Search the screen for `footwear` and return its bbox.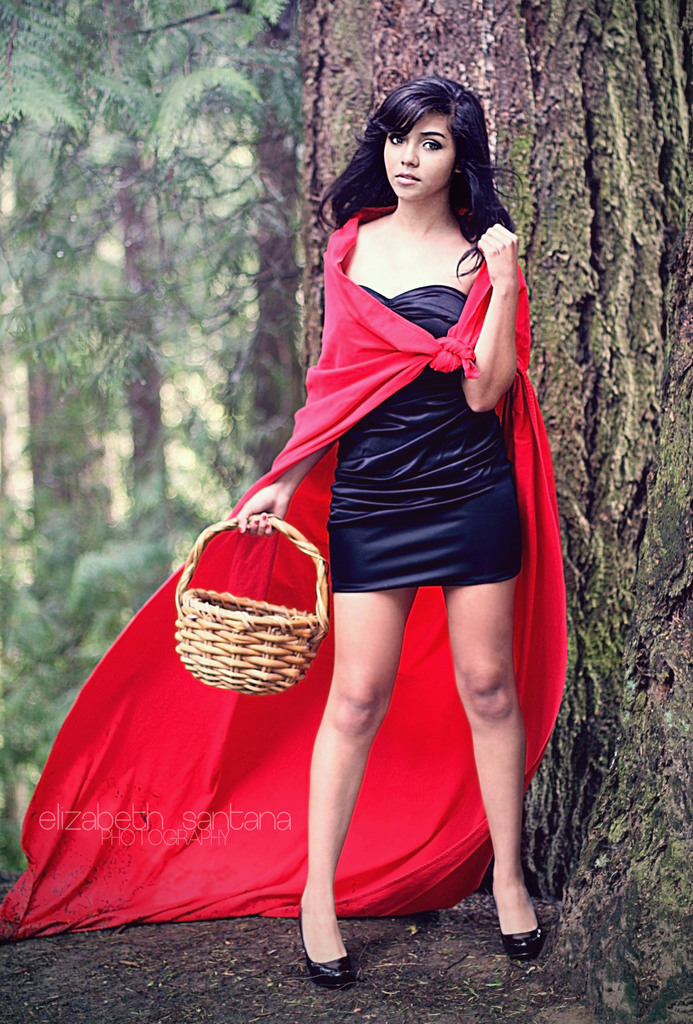
Found: (x1=504, y1=905, x2=542, y2=961).
